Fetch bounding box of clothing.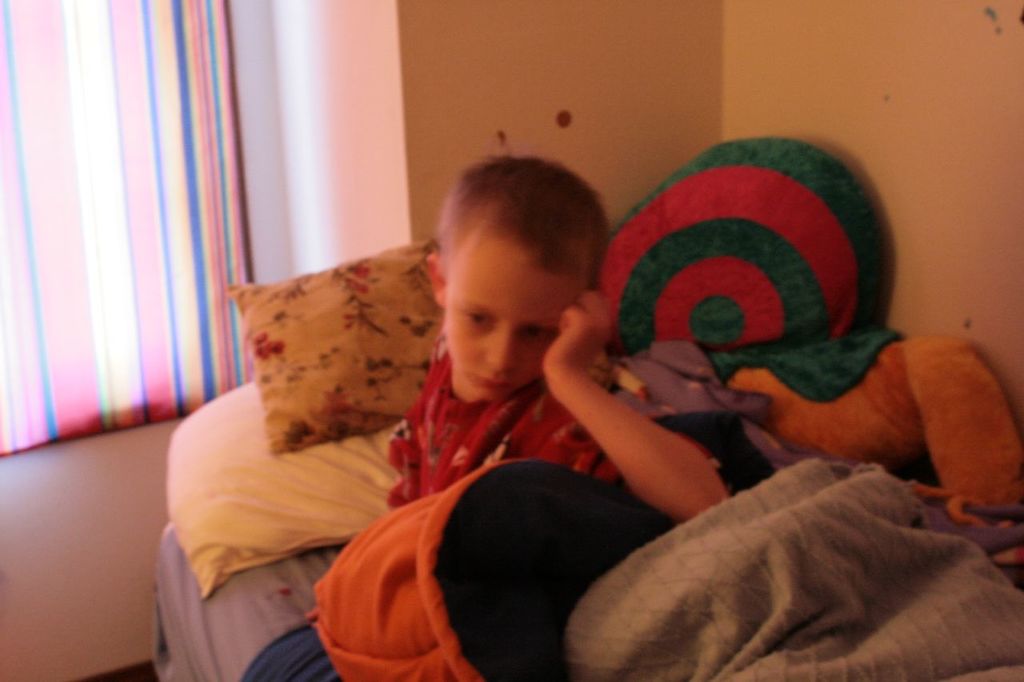
Bbox: 223,346,742,681.
